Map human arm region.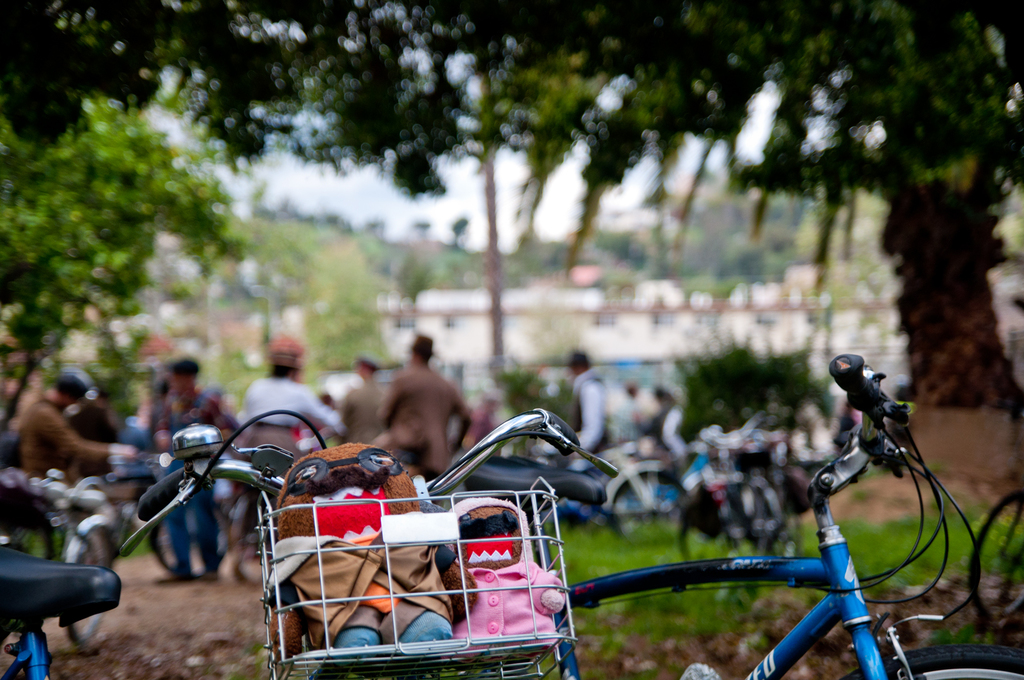
Mapped to x1=152 y1=398 x2=177 y2=450.
